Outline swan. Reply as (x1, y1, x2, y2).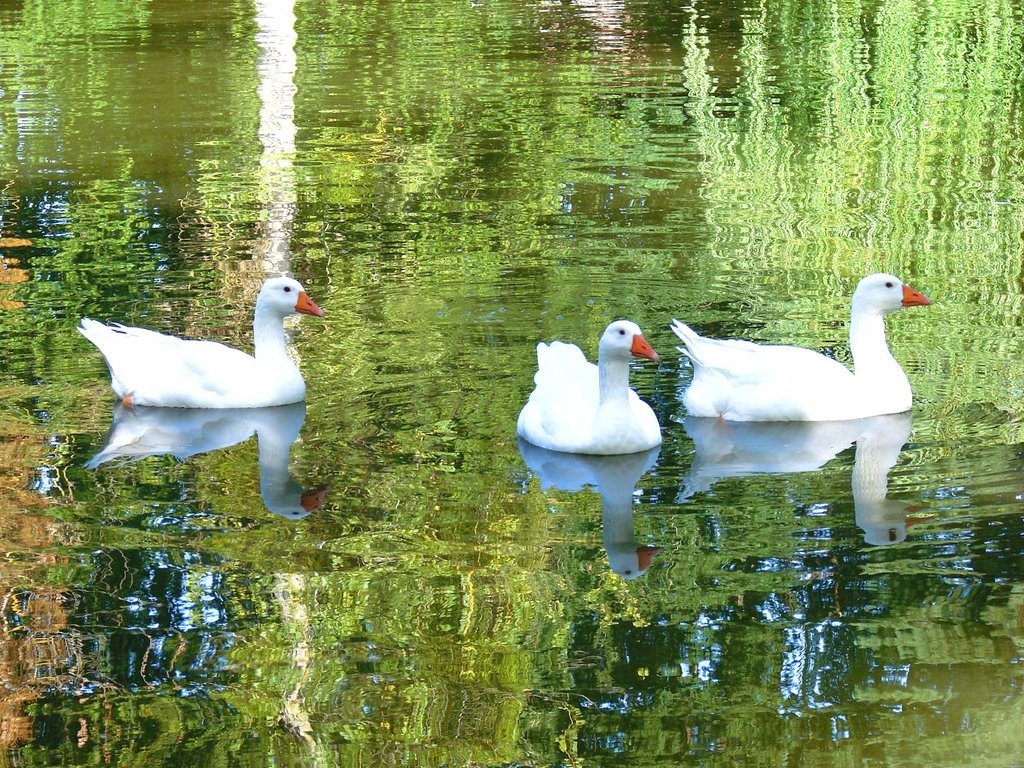
(675, 272, 932, 436).
